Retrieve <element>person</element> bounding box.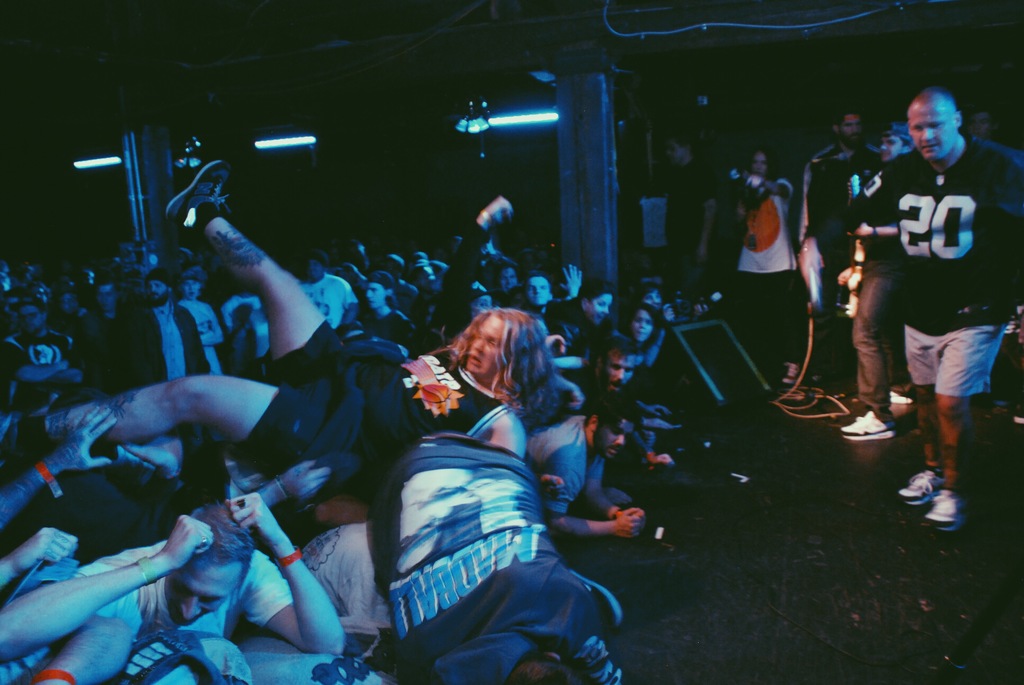
Bounding box: rect(865, 118, 928, 397).
